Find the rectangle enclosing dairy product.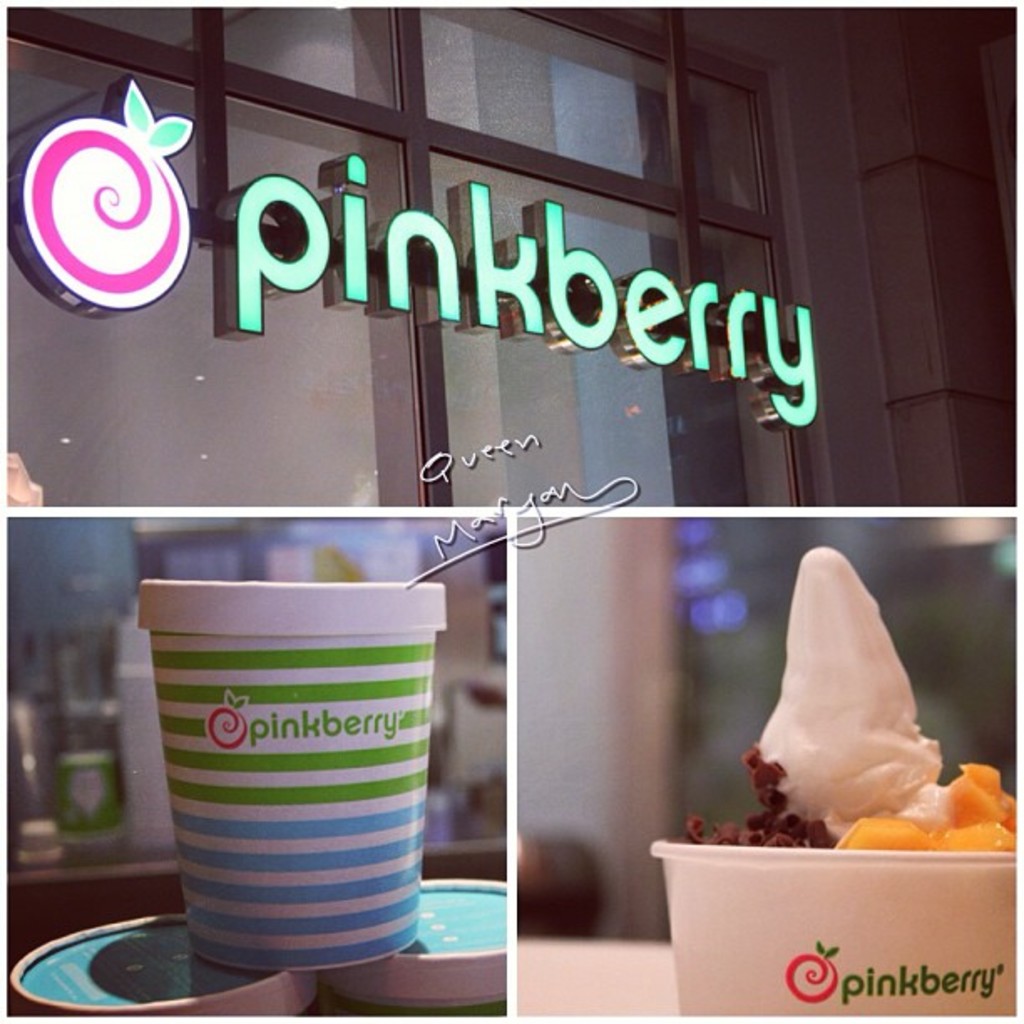
select_region(763, 561, 970, 842).
